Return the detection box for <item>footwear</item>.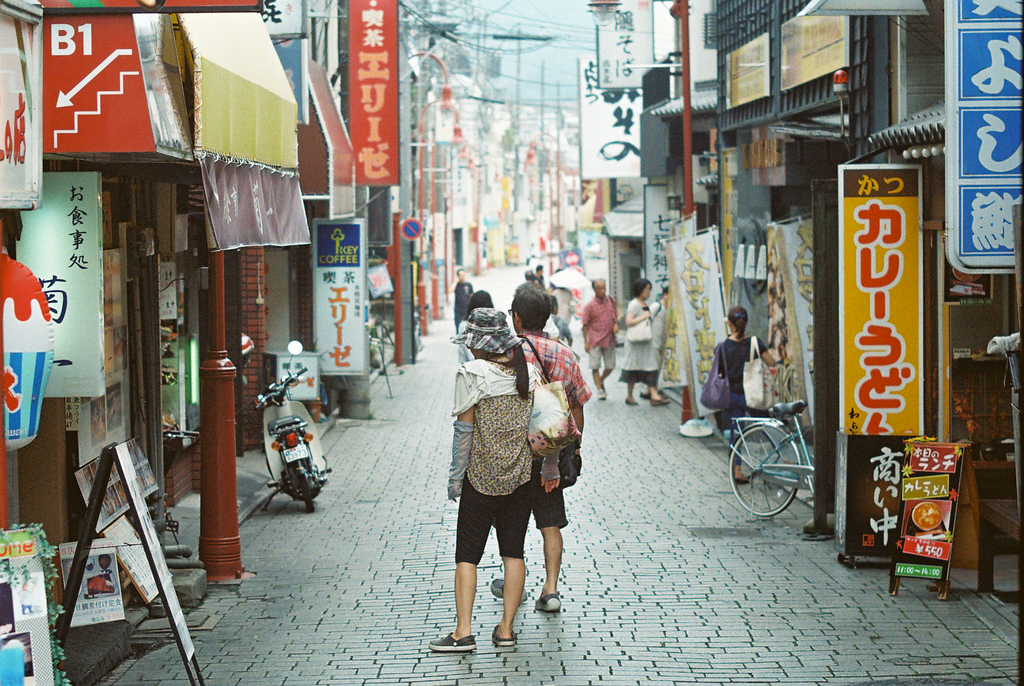
[left=431, top=633, right=479, bottom=649].
